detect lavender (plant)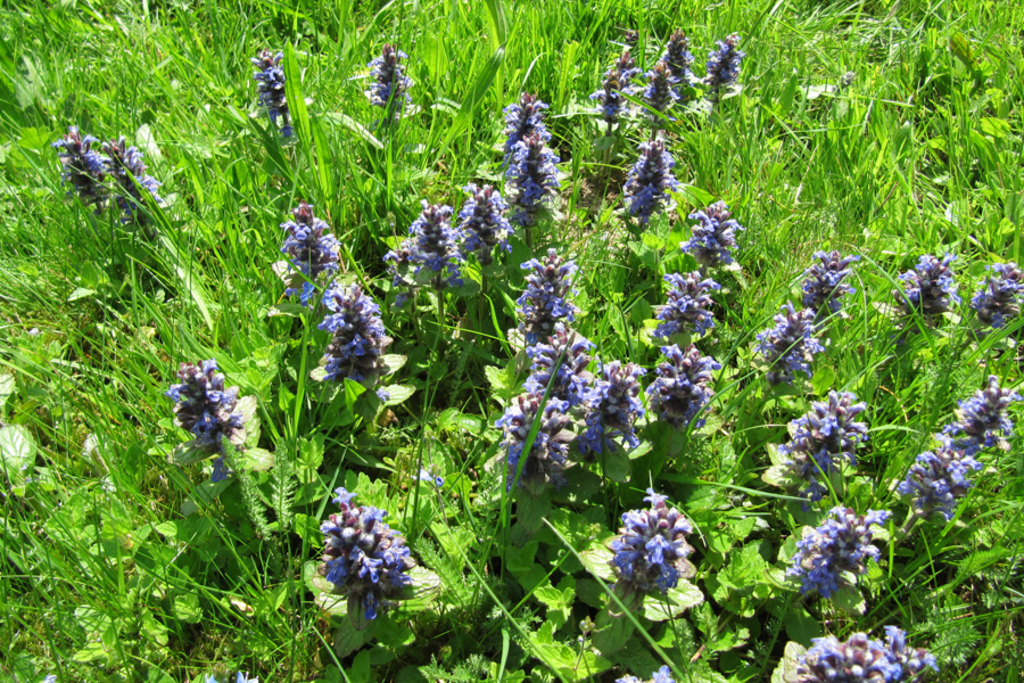
<bbox>645, 67, 677, 129</bbox>
